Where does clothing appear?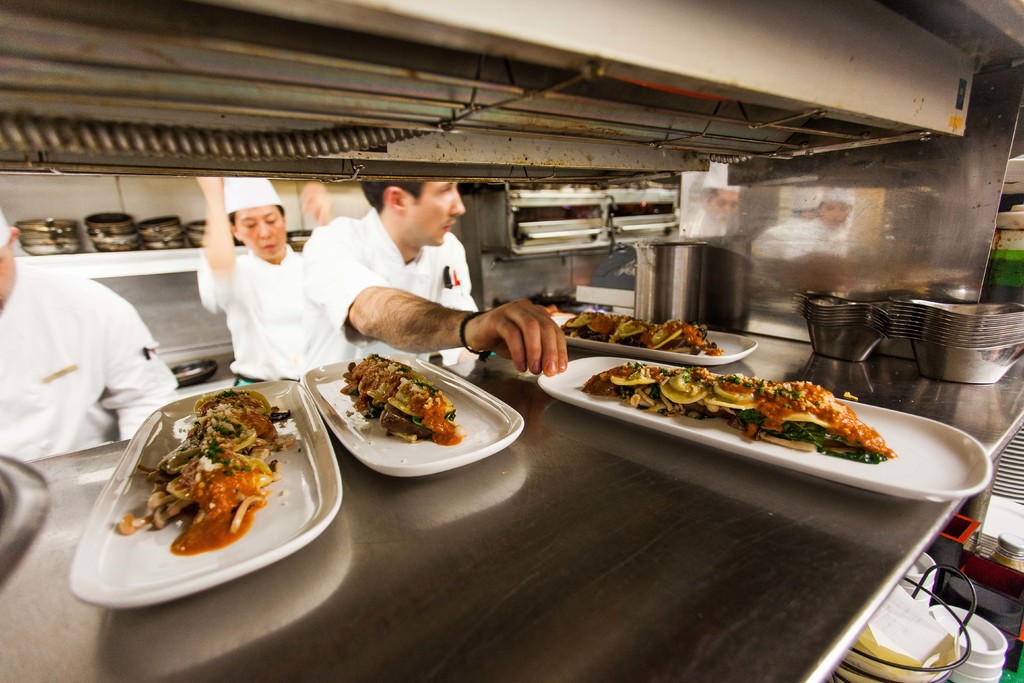
Appears at bbox=[299, 208, 477, 370].
